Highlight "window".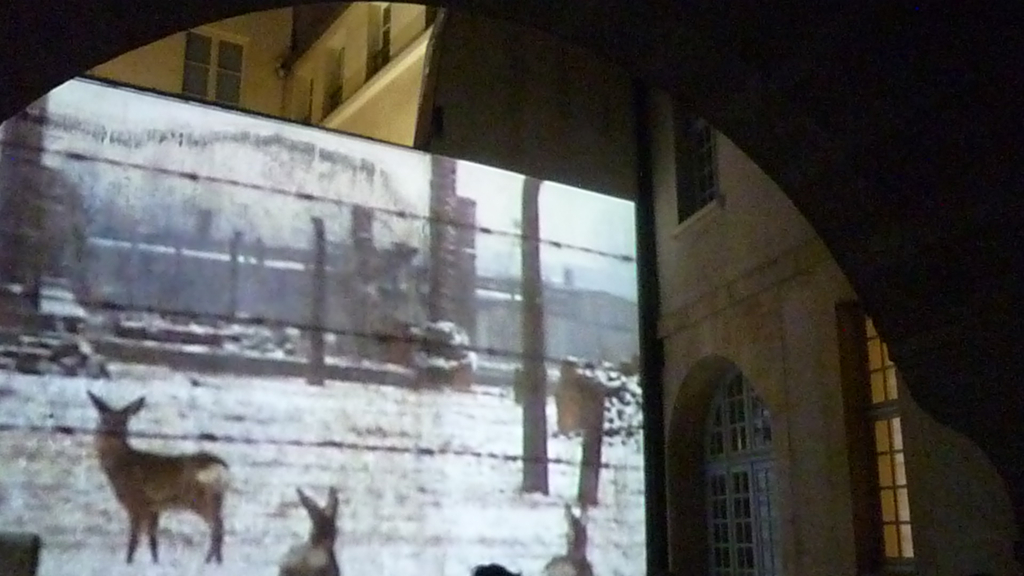
Highlighted region: 834, 308, 927, 570.
